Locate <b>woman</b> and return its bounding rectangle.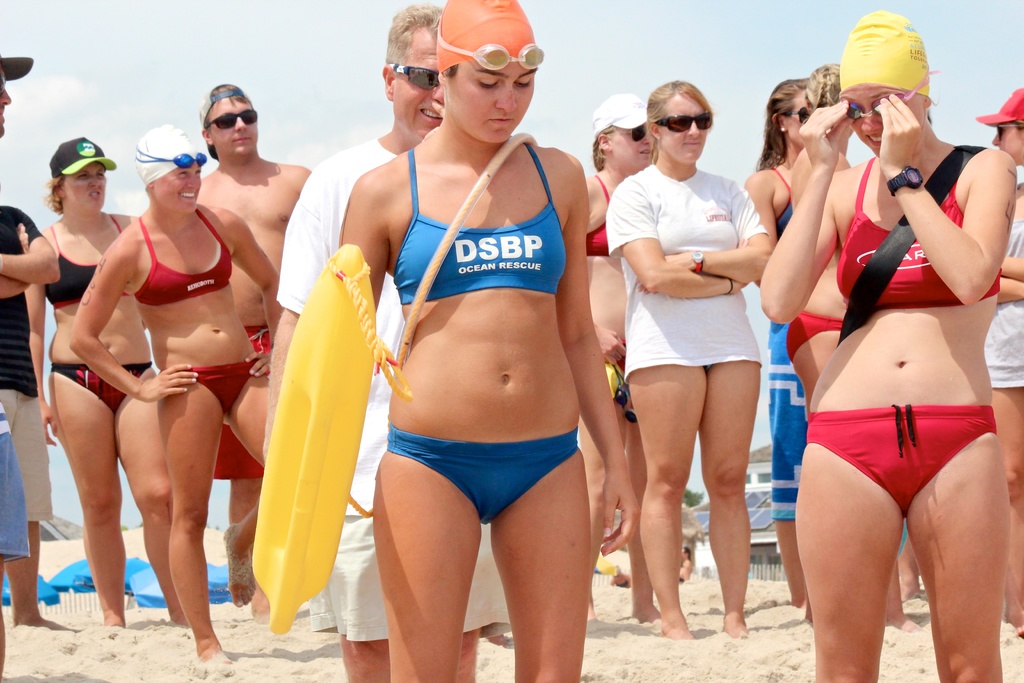
BBox(742, 77, 805, 605).
